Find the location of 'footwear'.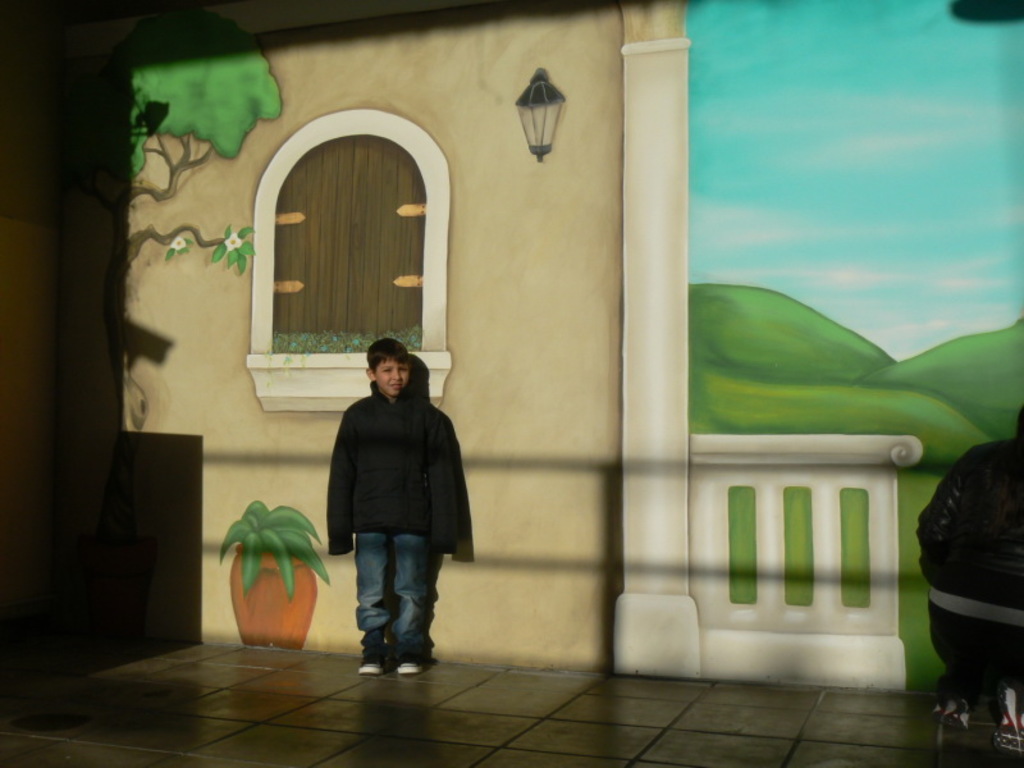
Location: BBox(394, 653, 426, 680).
